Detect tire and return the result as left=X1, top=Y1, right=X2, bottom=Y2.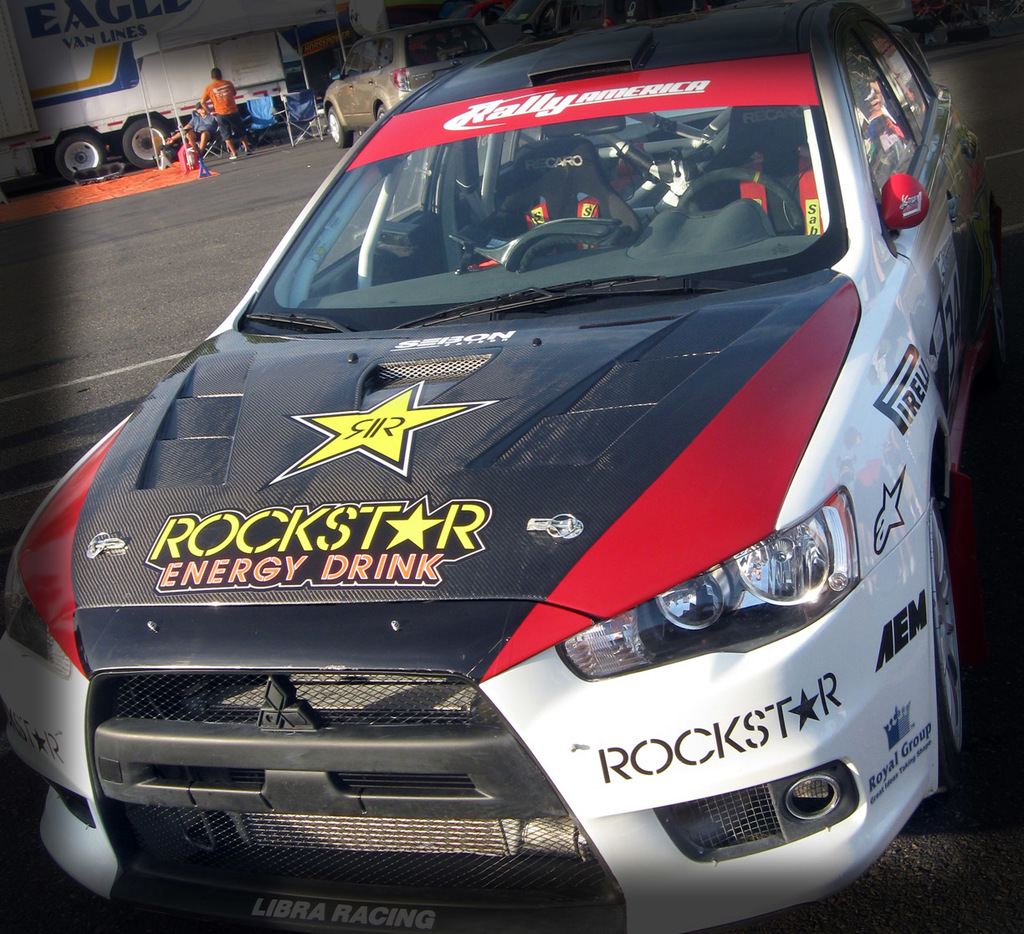
left=374, top=101, right=389, bottom=127.
